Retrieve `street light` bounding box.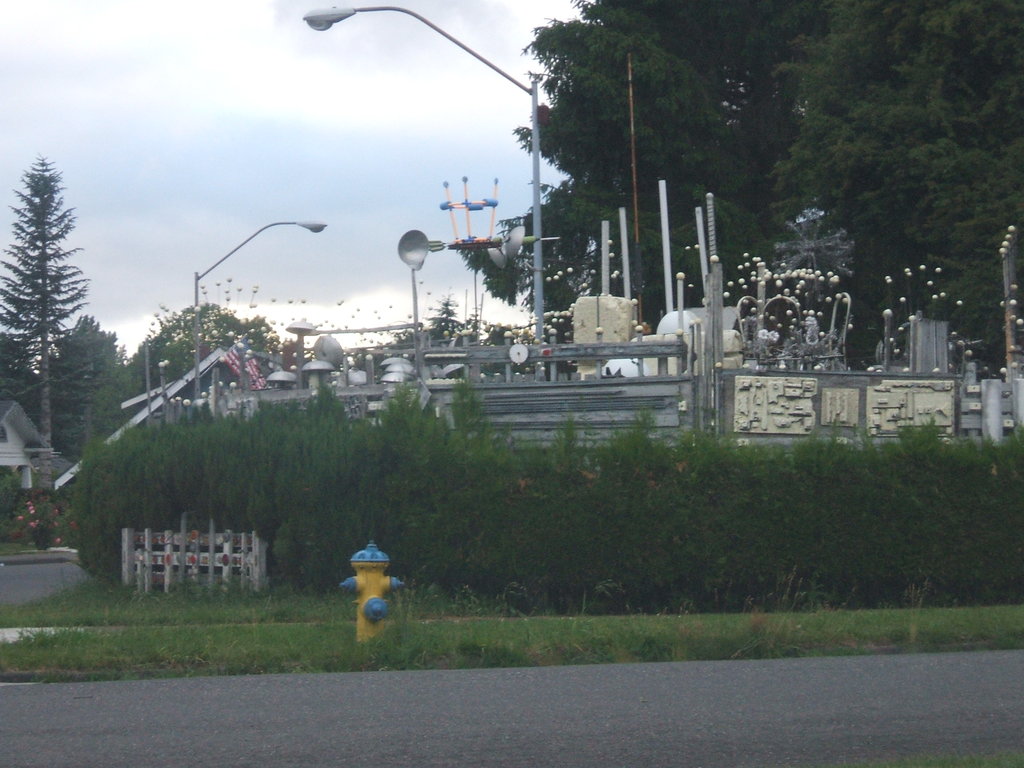
Bounding box: <region>276, 8, 568, 389</region>.
